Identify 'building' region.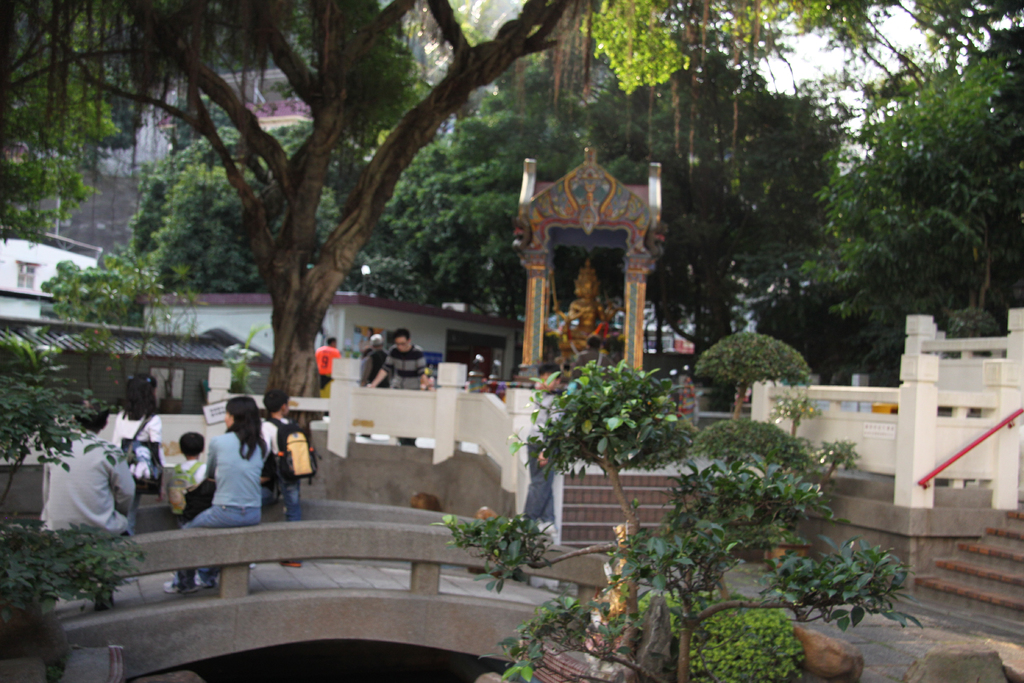
Region: bbox(0, 231, 109, 317).
